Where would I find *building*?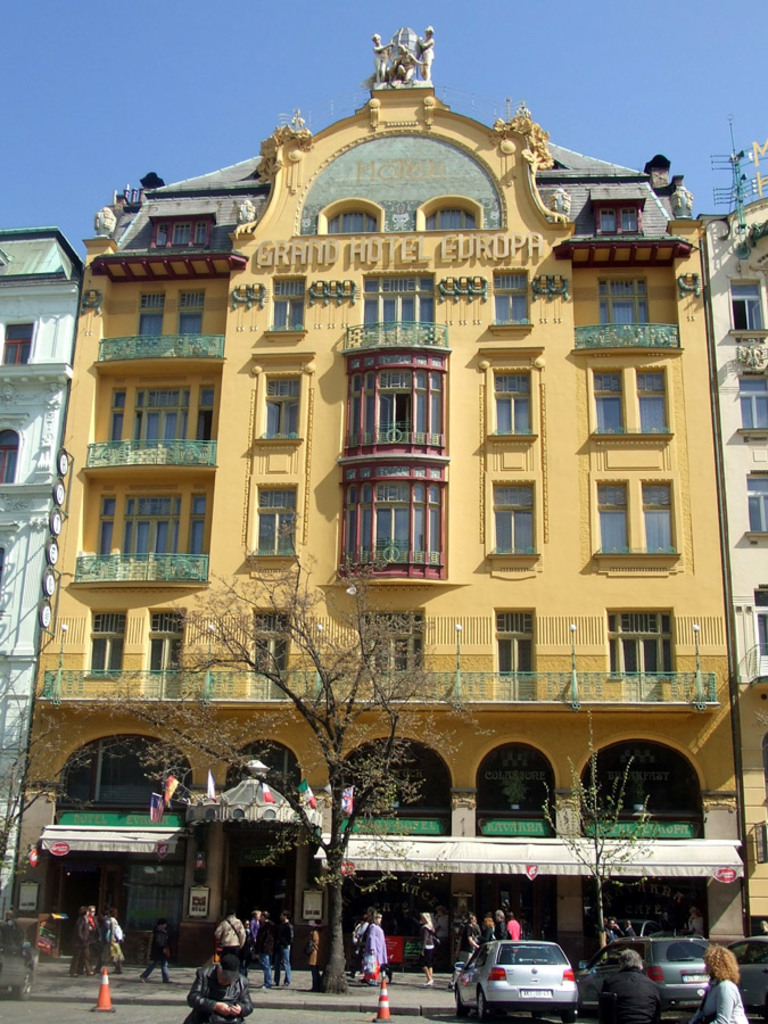
At region(688, 139, 767, 944).
